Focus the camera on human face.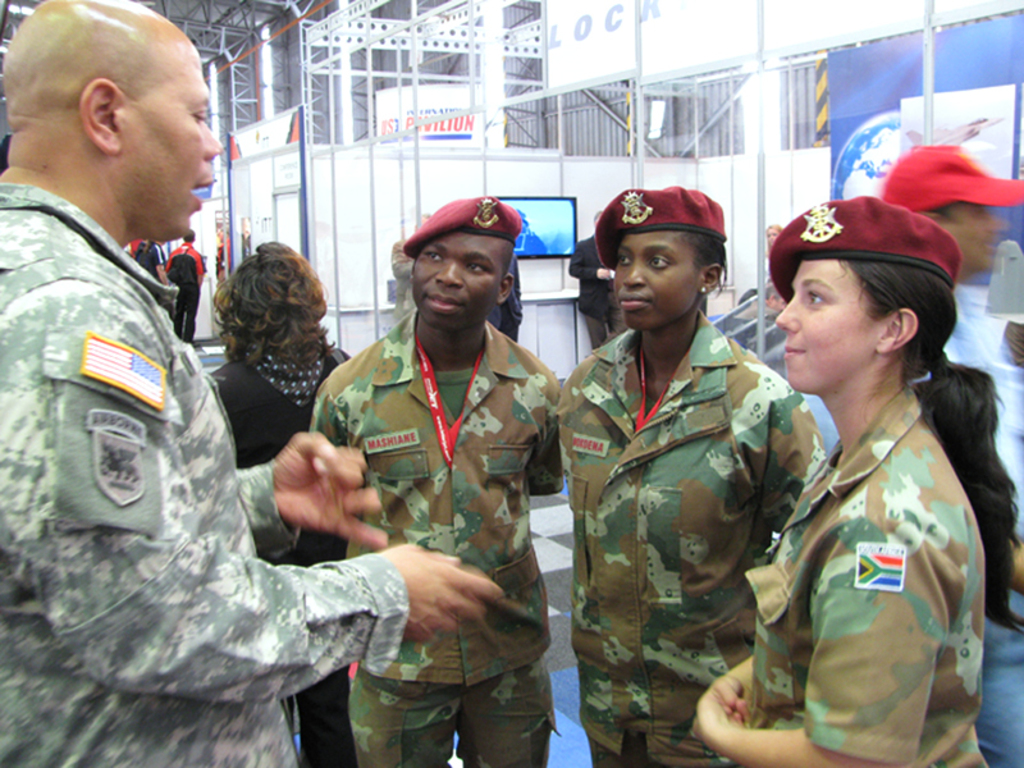
Focus region: {"x1": 109, "y1": 22, "x2": 224, "y2": 238}.
